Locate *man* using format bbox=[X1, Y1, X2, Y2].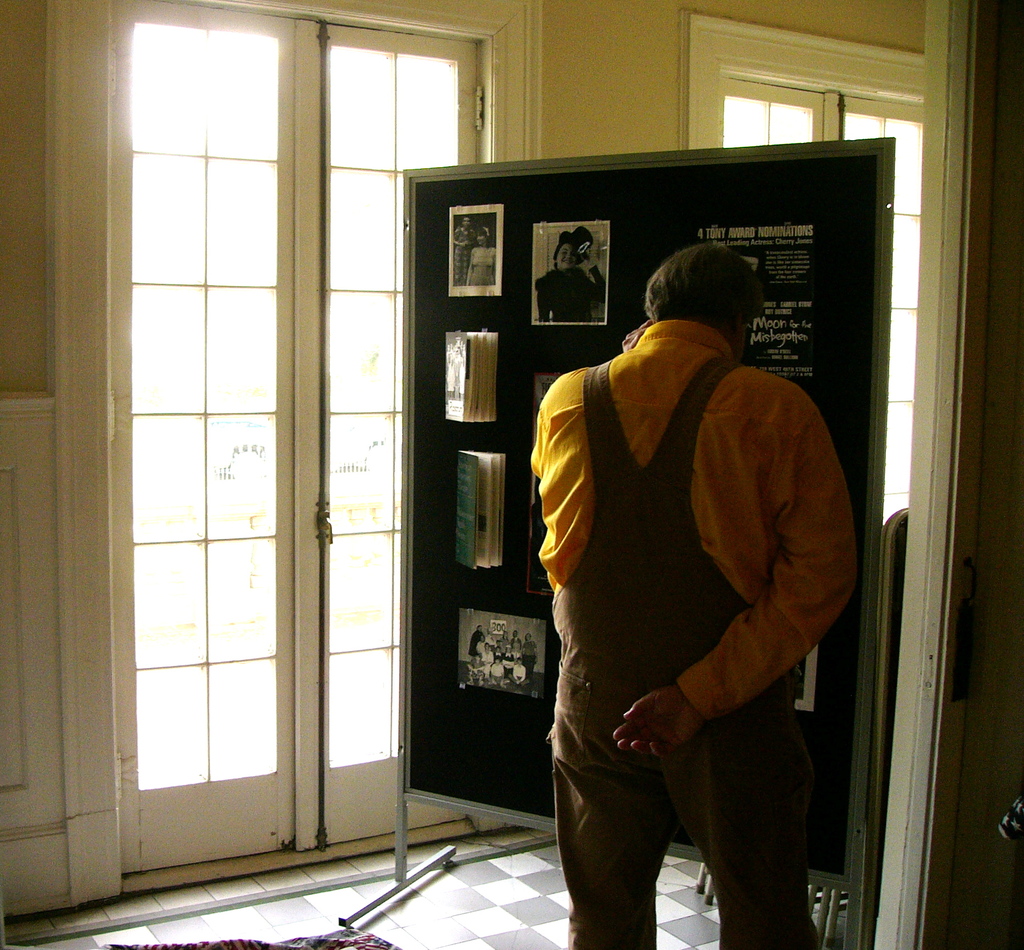
bbox=[518, 213, 881, 949].
